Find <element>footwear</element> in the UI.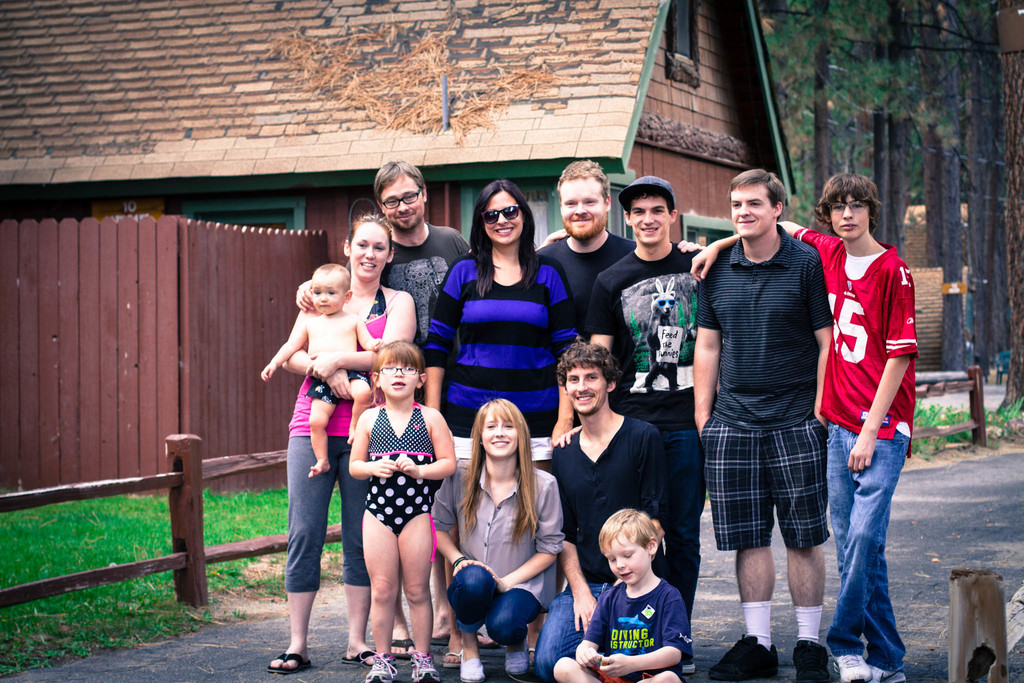
UI element at left=682, top=649, right=696, bottom=673.
